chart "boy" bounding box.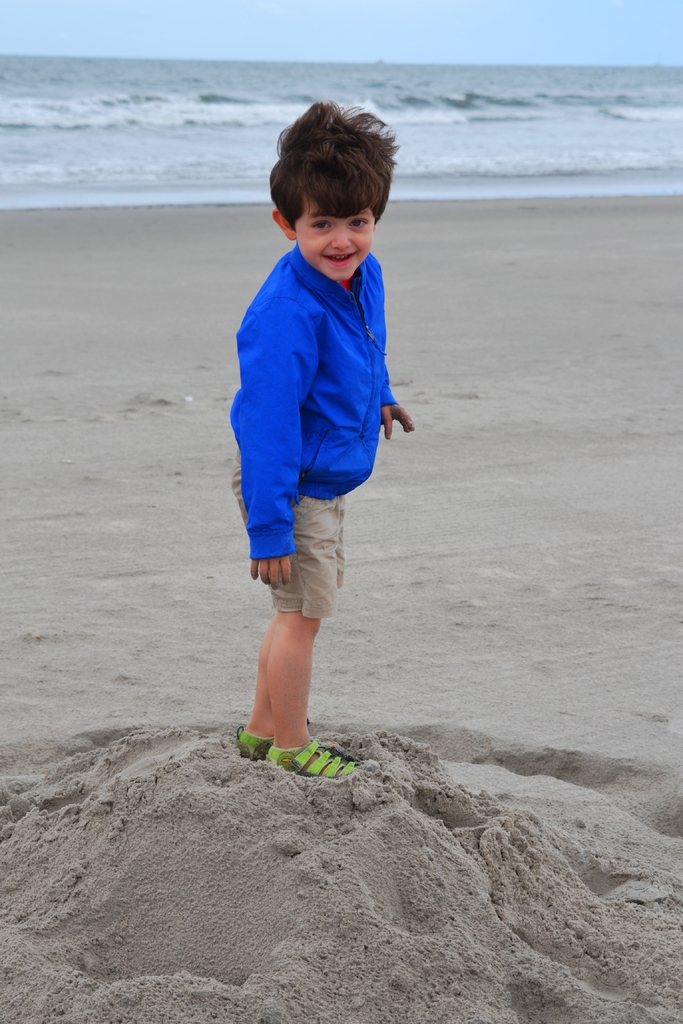
Charted: box=[220, 109, 420, 646].
